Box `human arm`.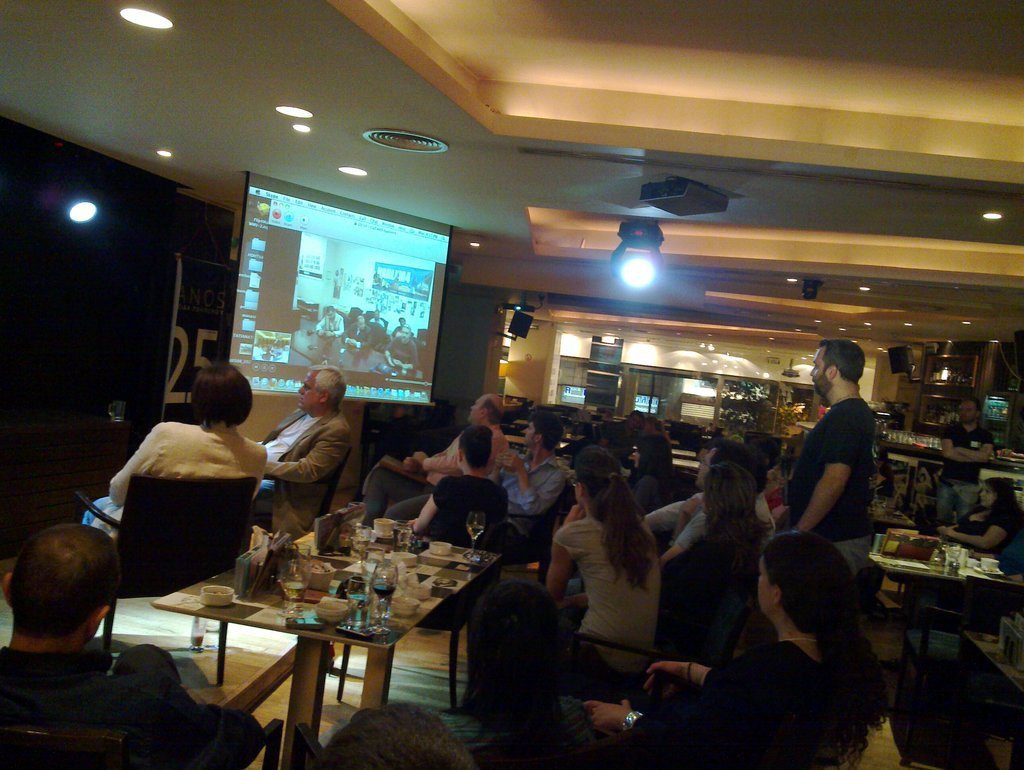
left=652, top=512, right=708, bottom=570.
